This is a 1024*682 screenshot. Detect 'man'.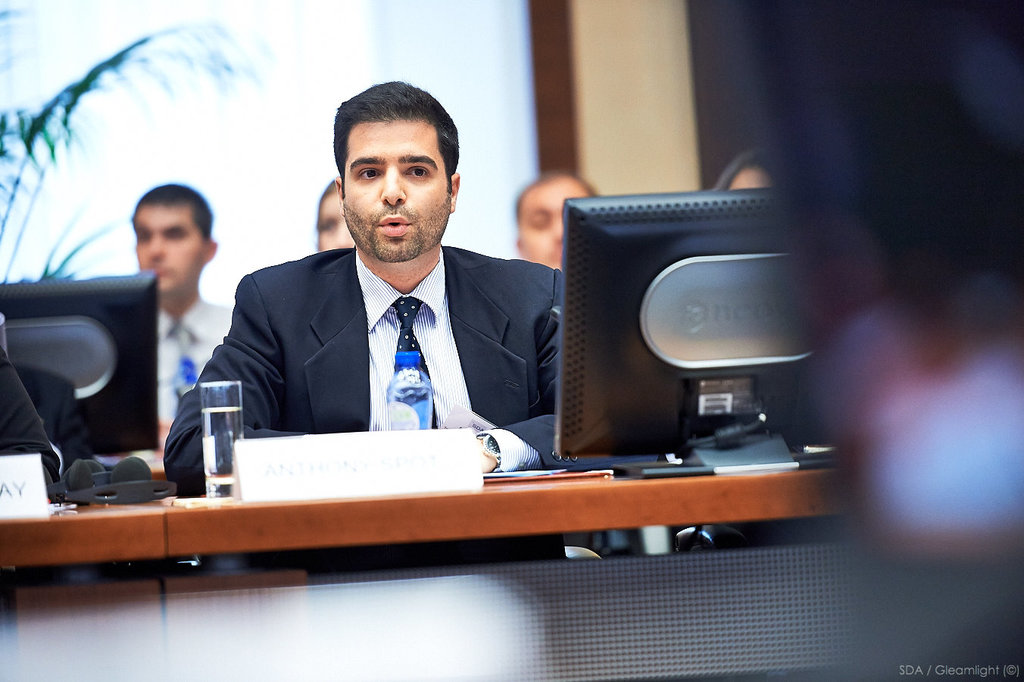
pyautogui.locateOnScreen(514, 172, 598, 269).
